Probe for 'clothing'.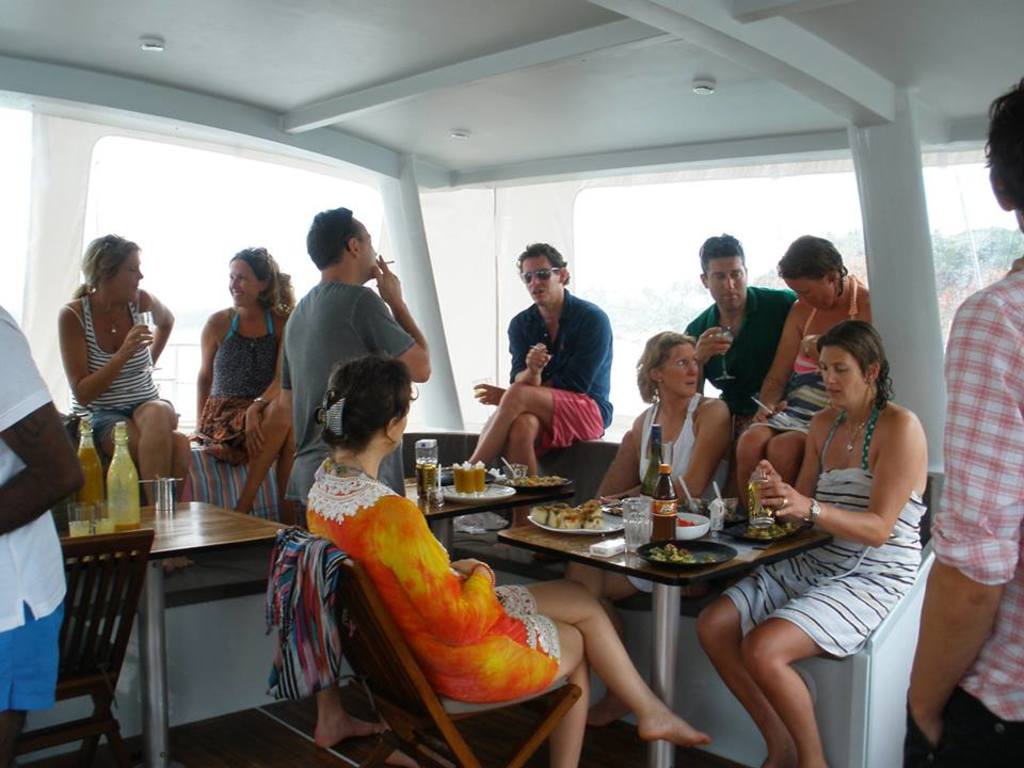
Probe result: x1=298, y1=469, x2=549, y2=722.
